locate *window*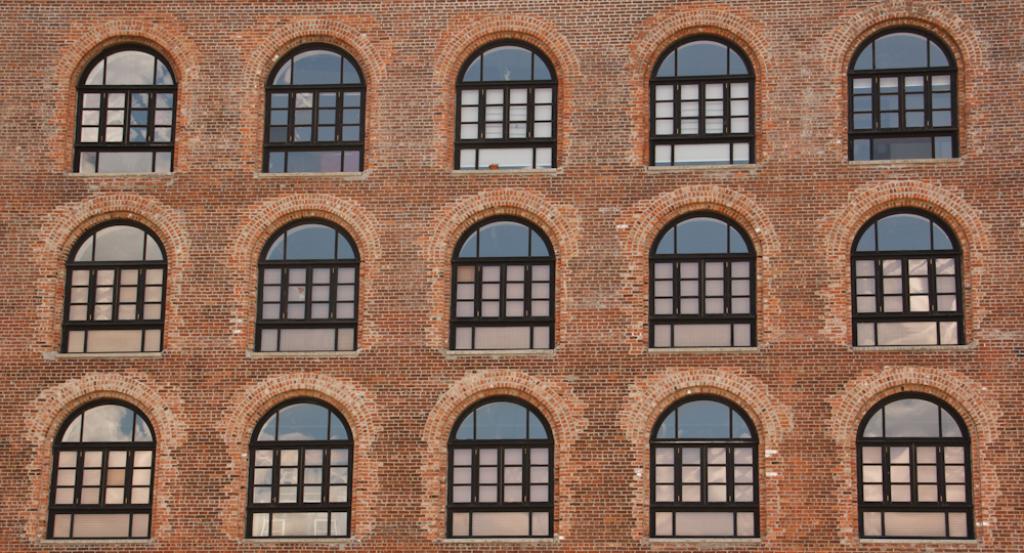
detection(444, 16, 561, 173)
